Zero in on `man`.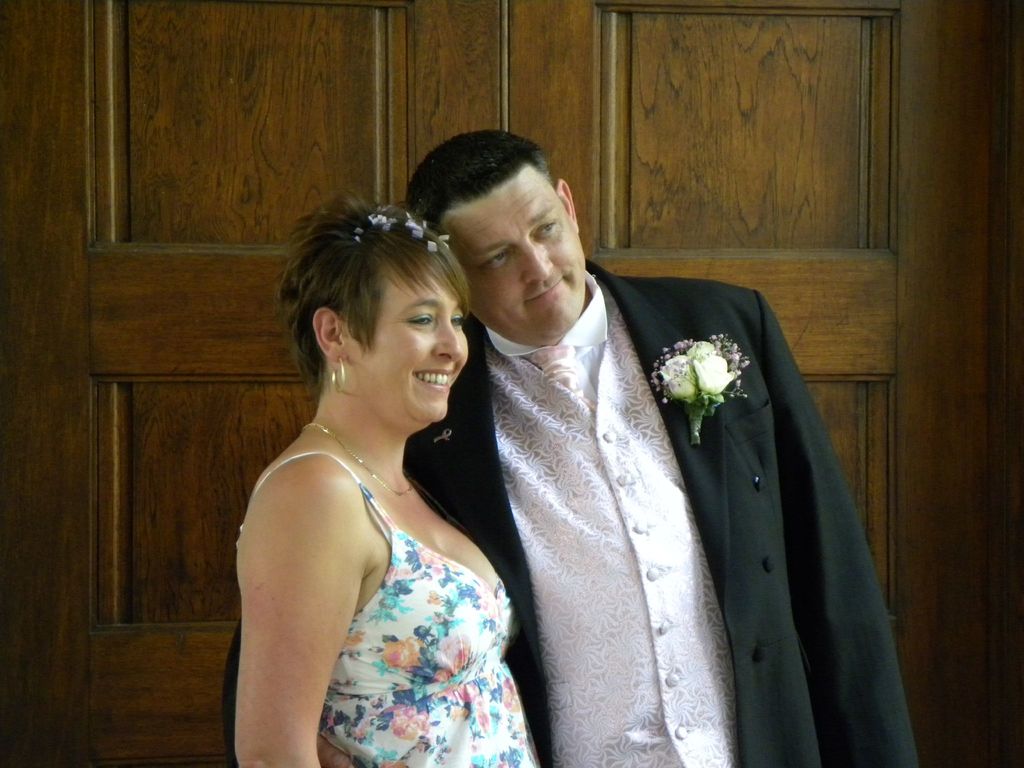
Zeroed in: (left=223, top=128, right=920, bottom=767).
